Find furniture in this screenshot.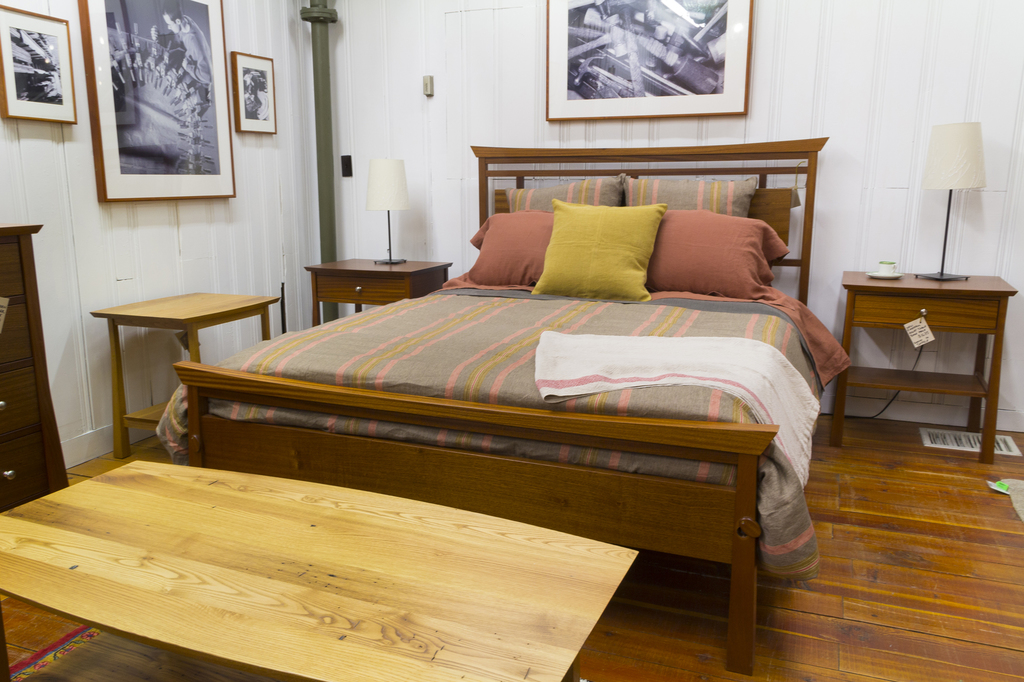
The bounding box for furniture is (304, 257, 452, 326).
